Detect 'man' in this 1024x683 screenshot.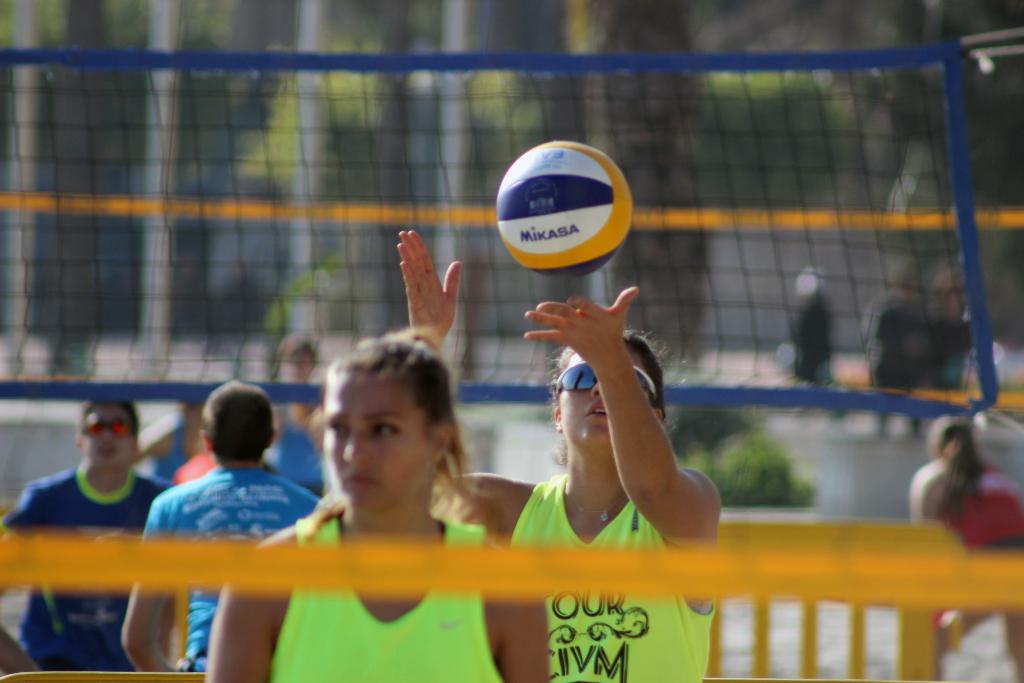
Detection: 0:384:177:679.
